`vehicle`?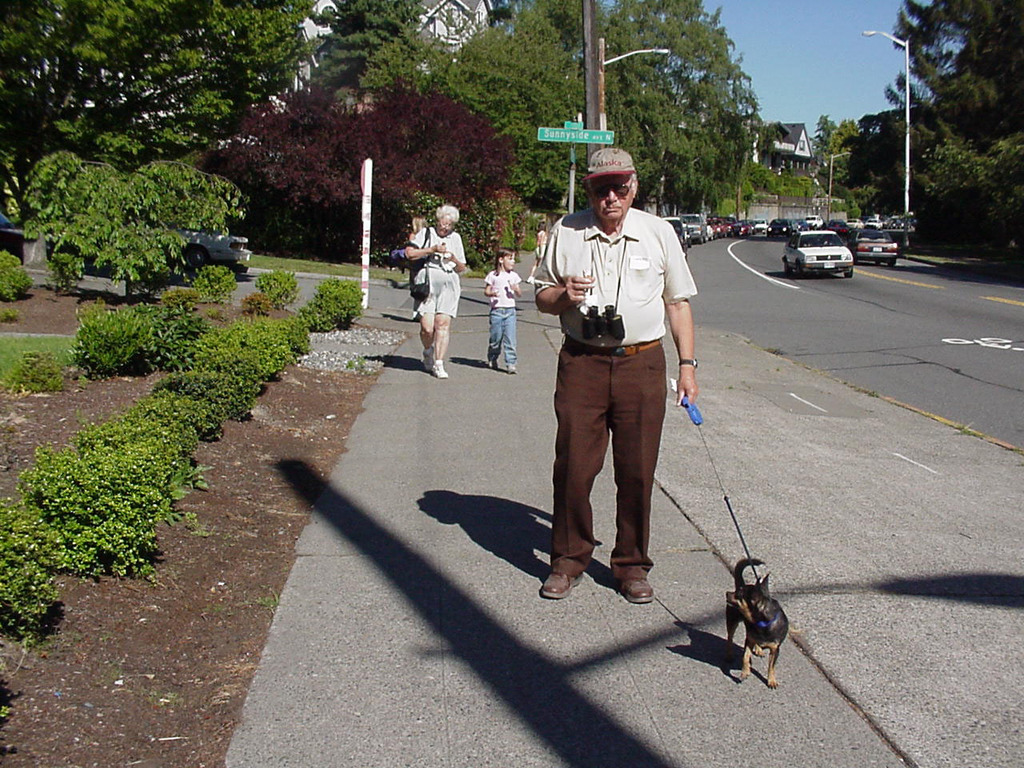
locate(752, 218, 772, 238)
